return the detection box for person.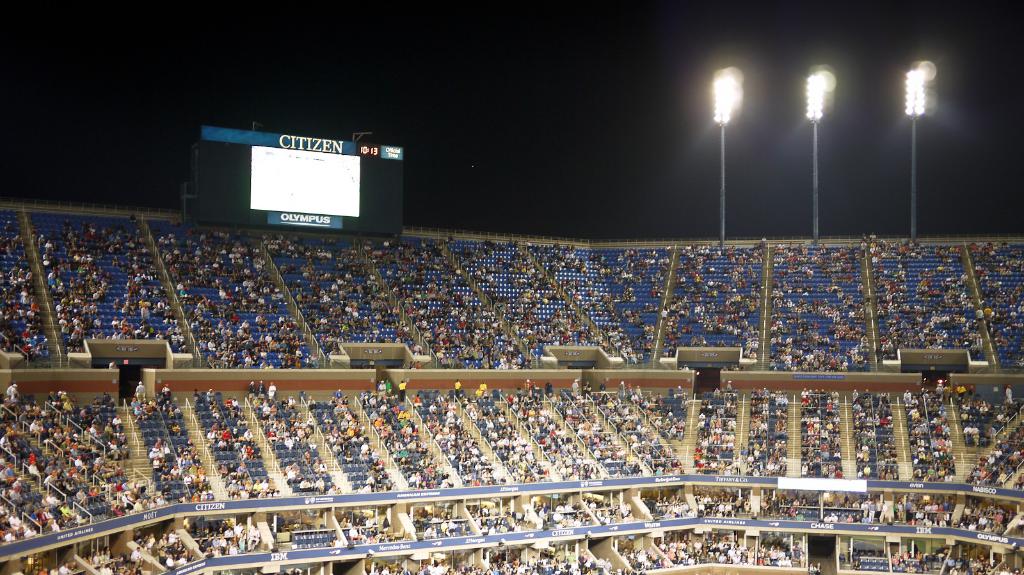
[x1=161, y1=375, x2=173, y2=404].
